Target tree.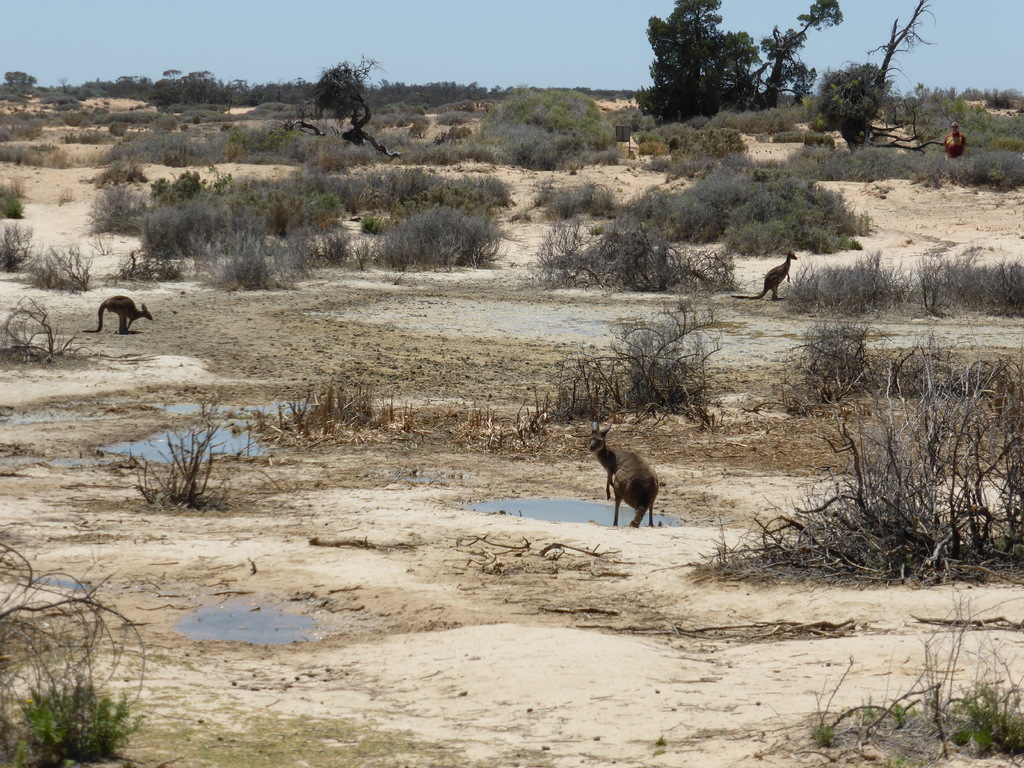
Target region: <bbox>621, 0, 840, 116</bbox>.
